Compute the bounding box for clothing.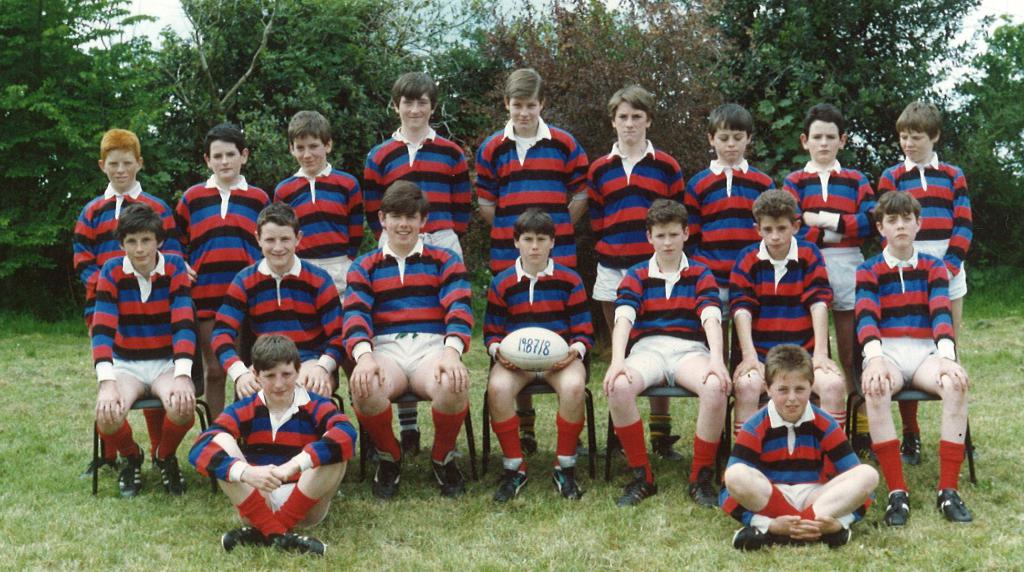
483 257 600 387.
